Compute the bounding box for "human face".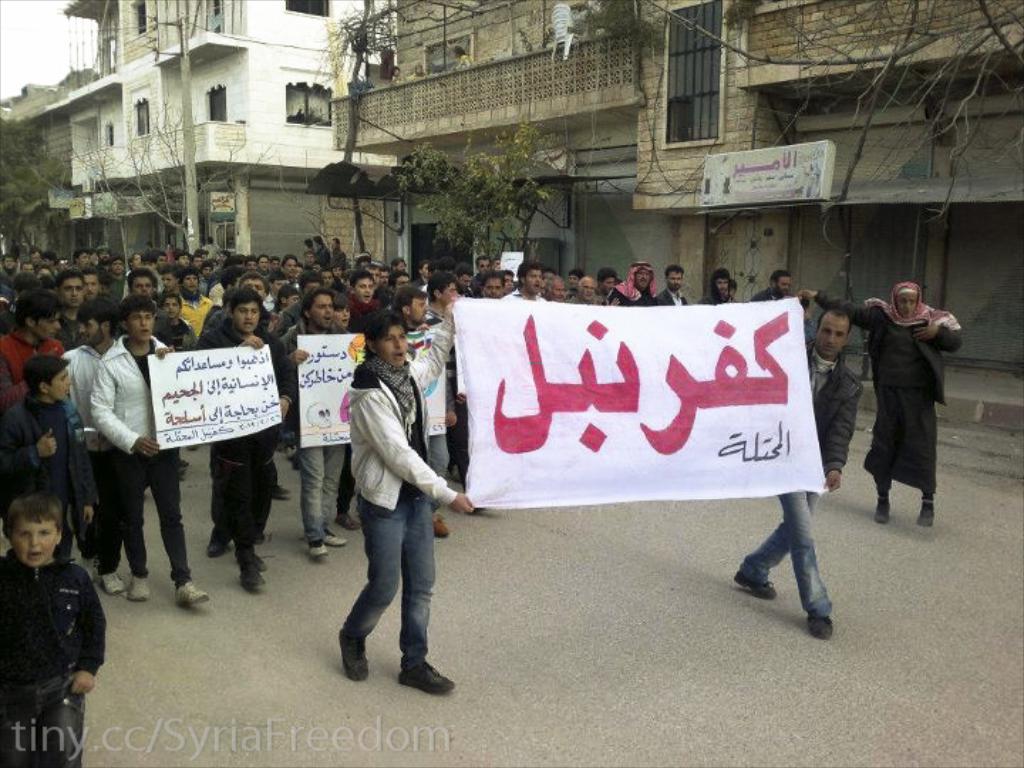
rect(240, 274, 274, 297).
